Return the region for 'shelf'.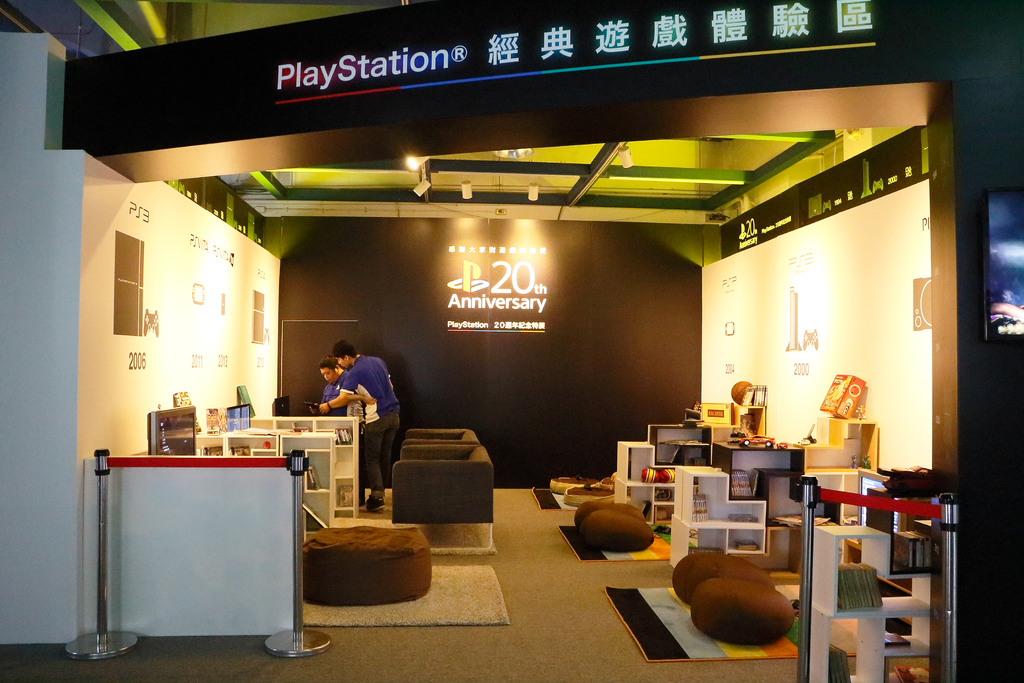
<region>863, 488, 956, 589</region>.
